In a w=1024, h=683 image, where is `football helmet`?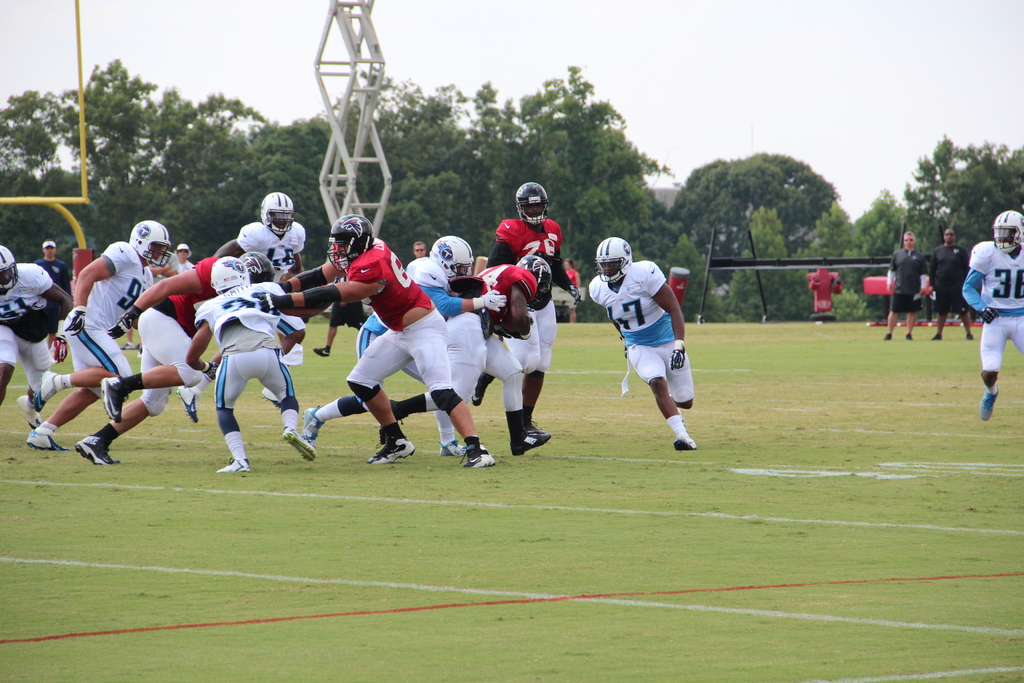
select_region(328, 213, 372, 273).
